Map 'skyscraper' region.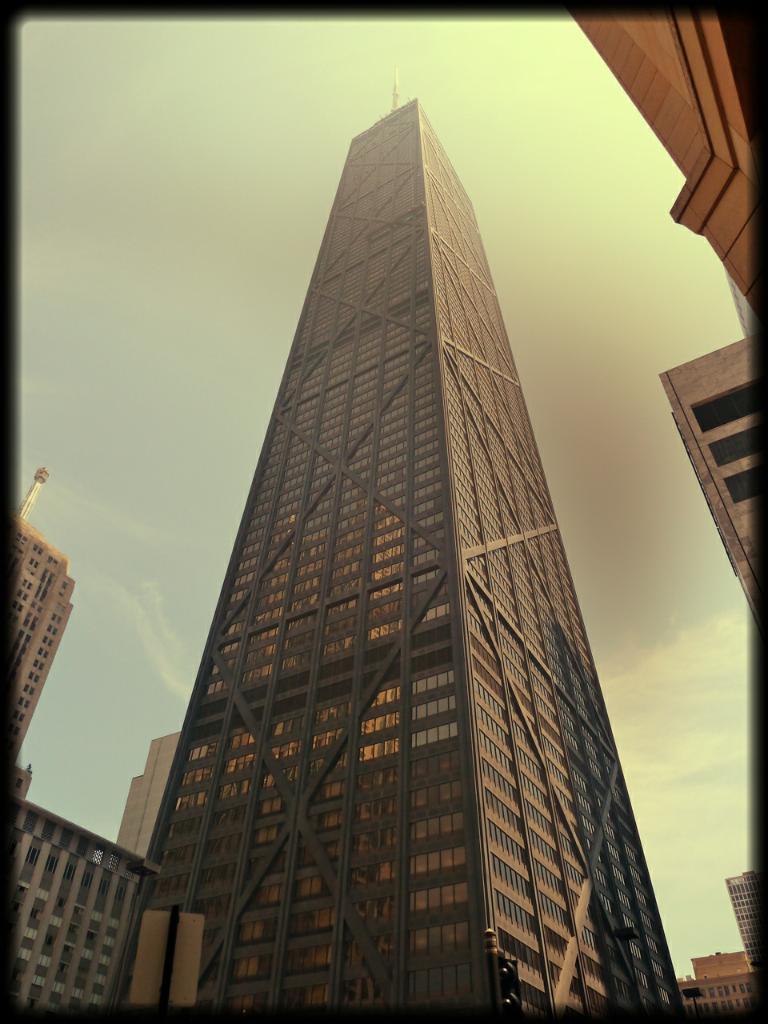
Mapped to <region>715, 870, 762, 968</region>.
